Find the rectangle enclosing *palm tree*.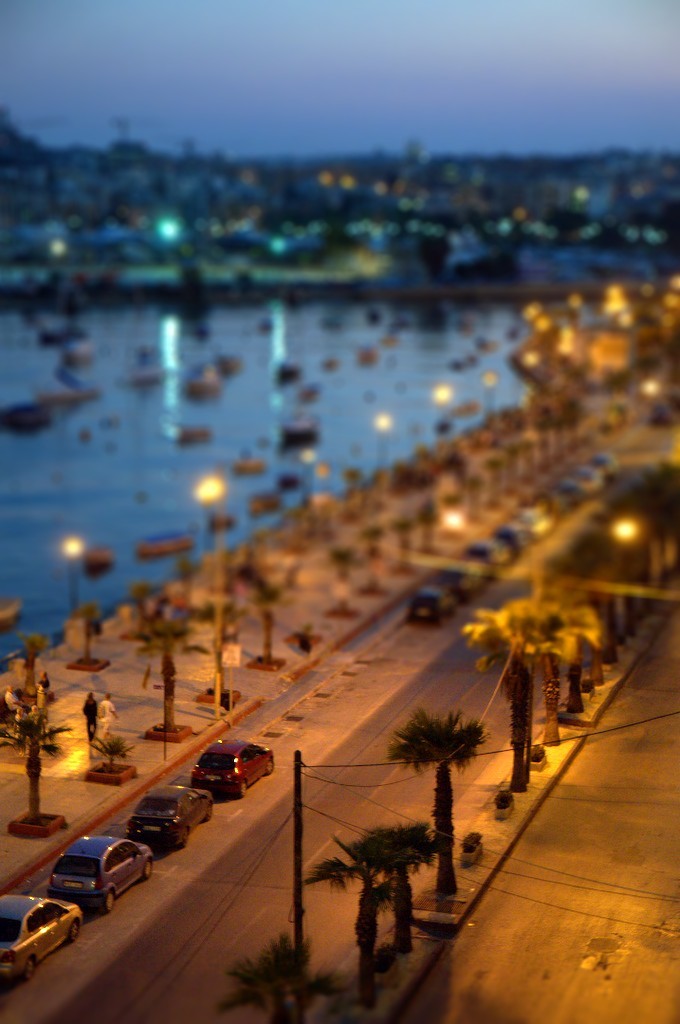
BBox(330, 546, 349, 579).
